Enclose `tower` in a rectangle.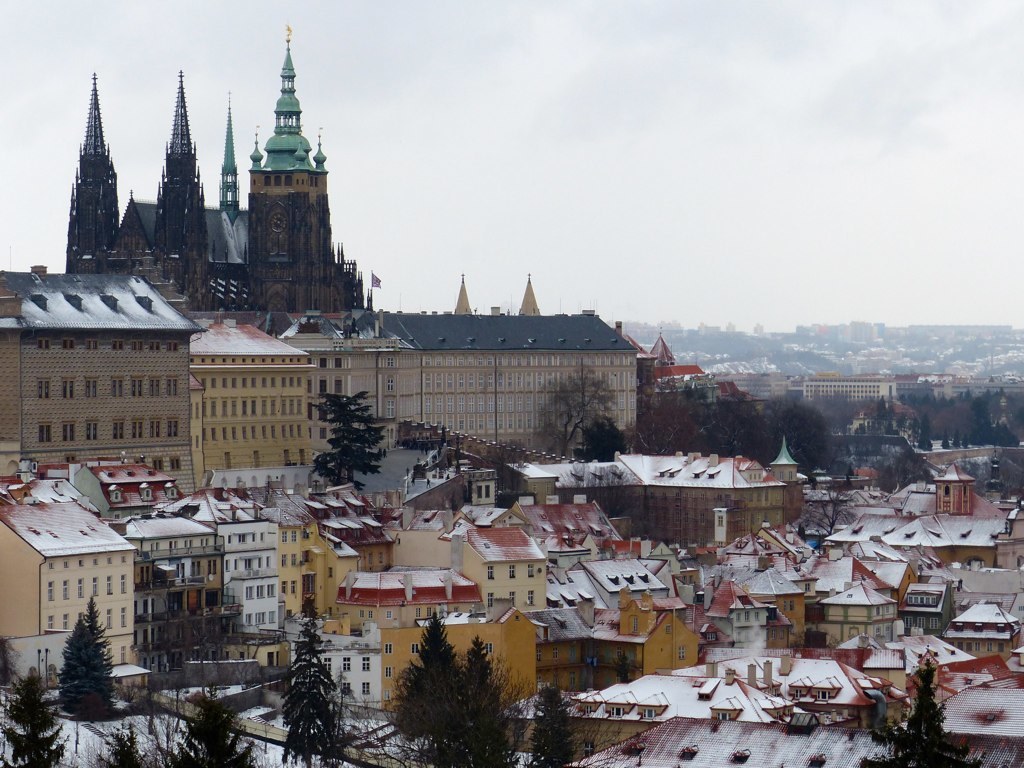
[245,22,335,308].
